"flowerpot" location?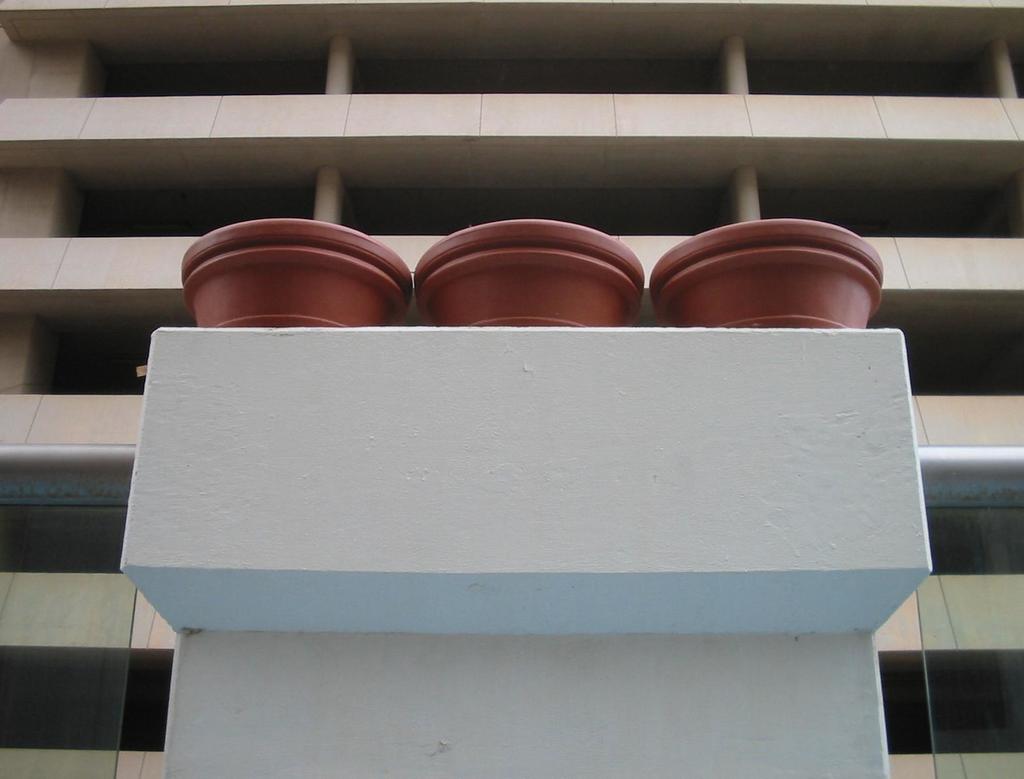
rect(666, 198, 901, 341)
